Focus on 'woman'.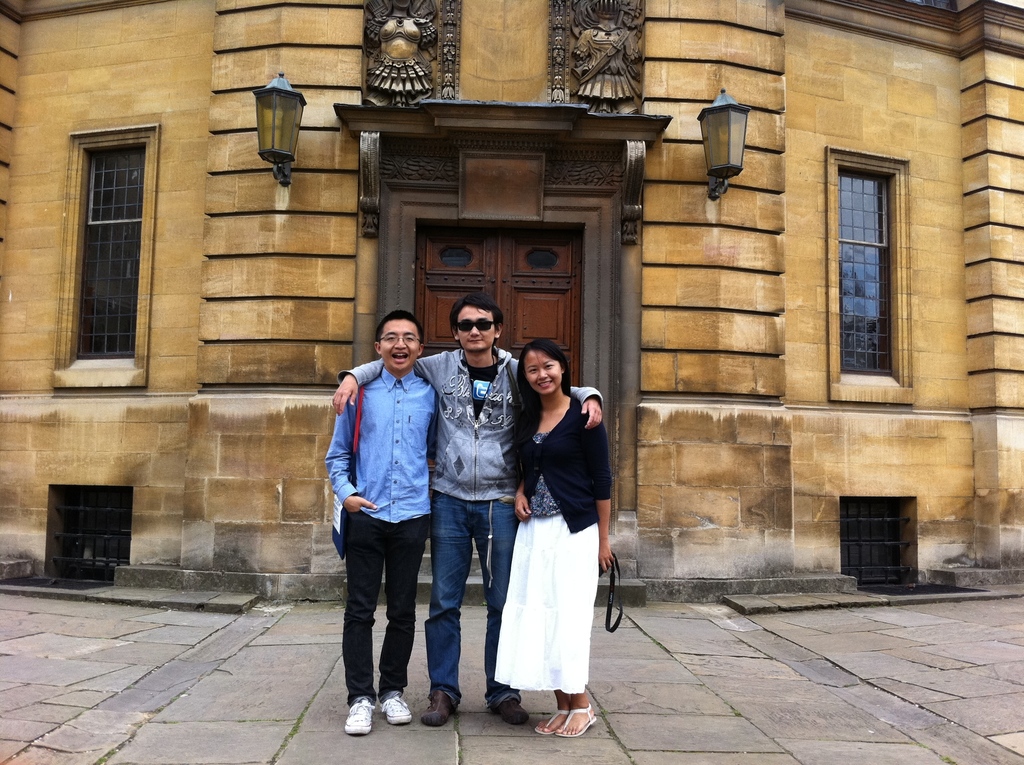
Focused at (490, 339, 618, 737).
